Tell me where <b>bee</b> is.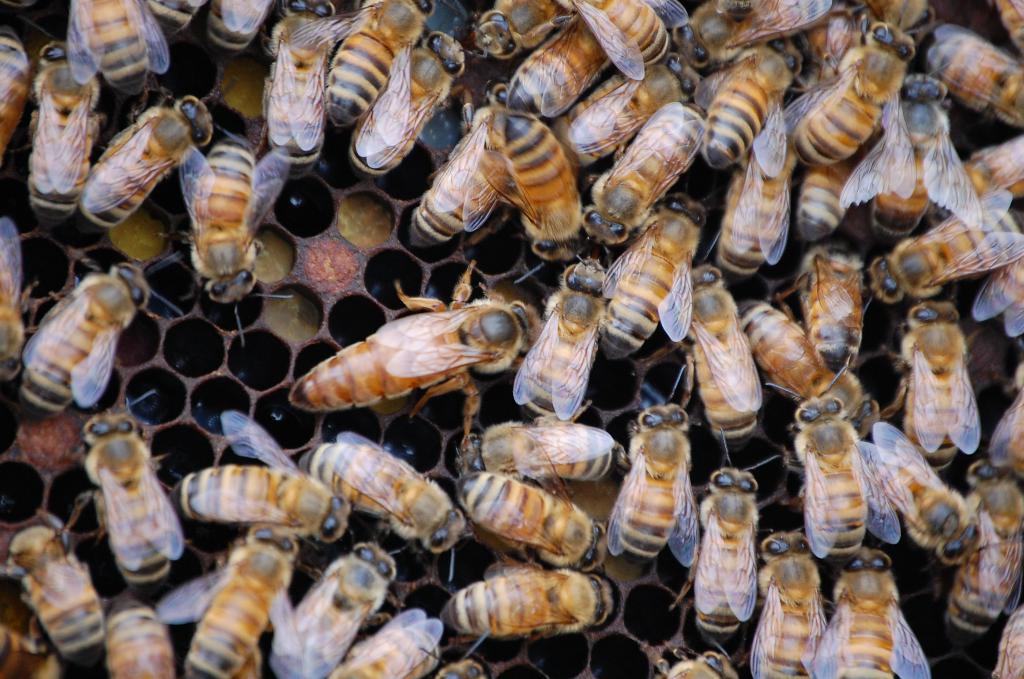
<b>bee</b> is at bbox(948, 464, 1023, 652).
